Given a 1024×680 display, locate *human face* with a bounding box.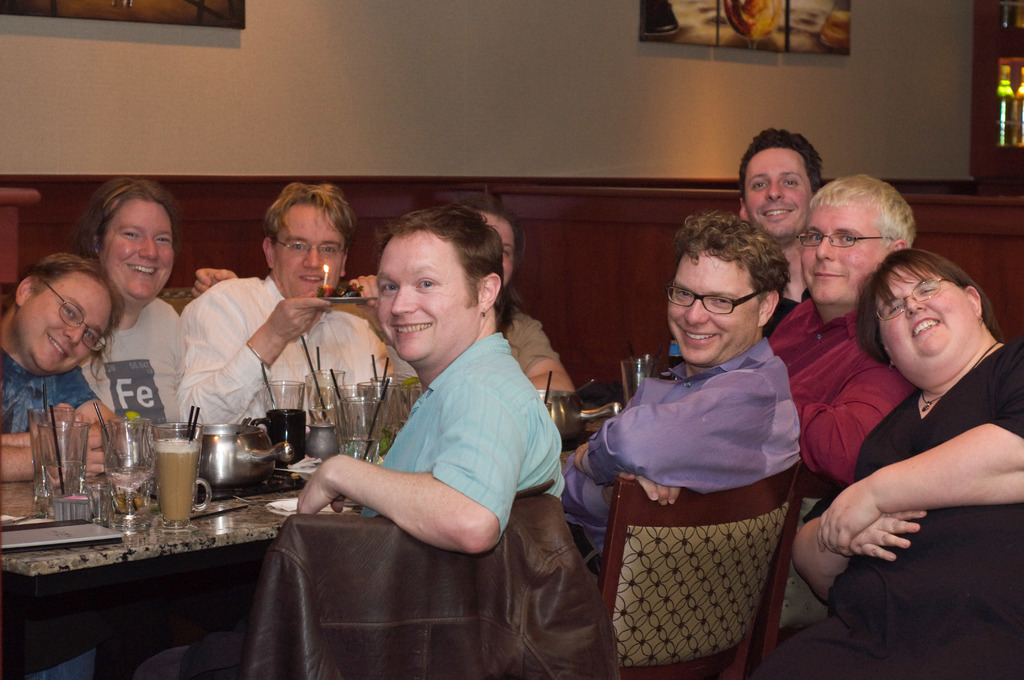
Located: (left=25, top=277, right=111, bottom=370).
